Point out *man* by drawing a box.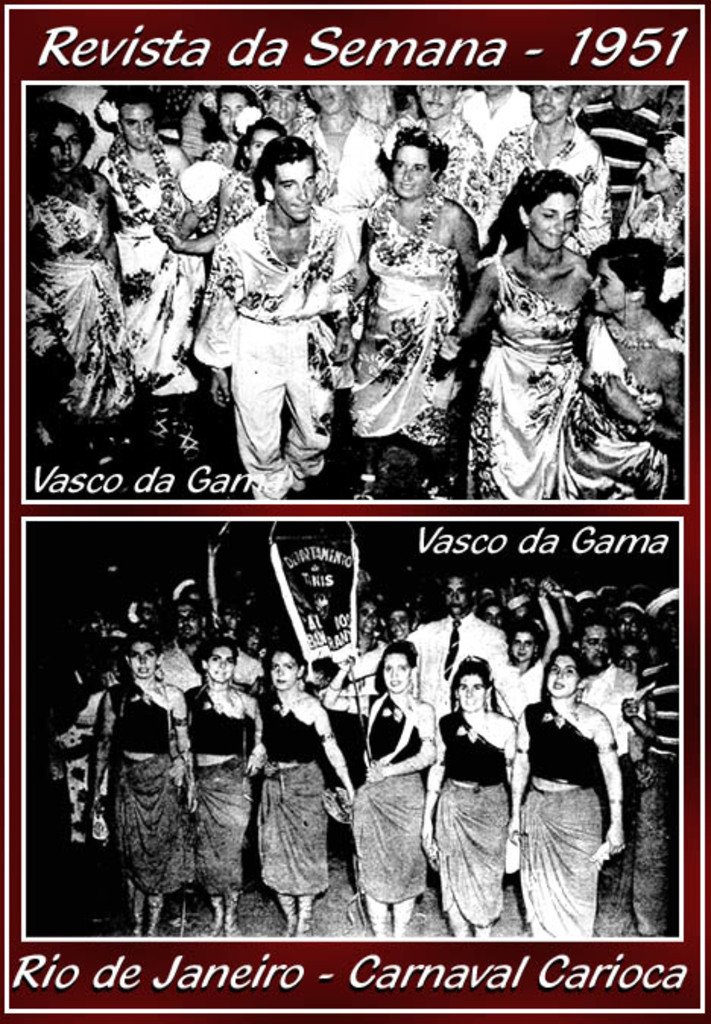
locate(390, 81, 486, 210).
